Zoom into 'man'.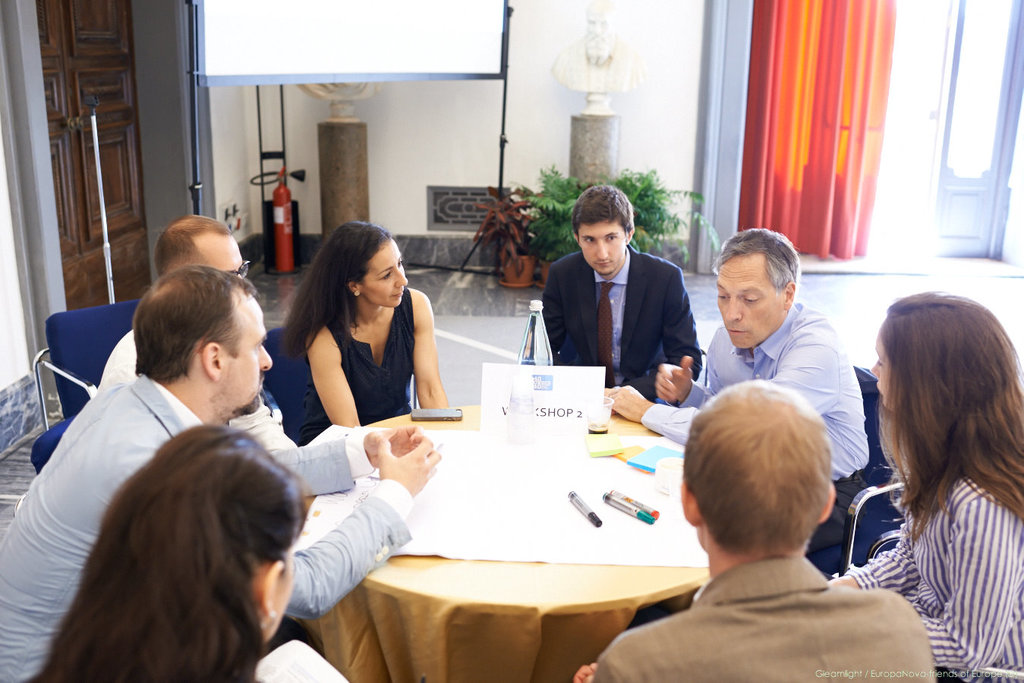
Zoom target: (547,186,704,394).
